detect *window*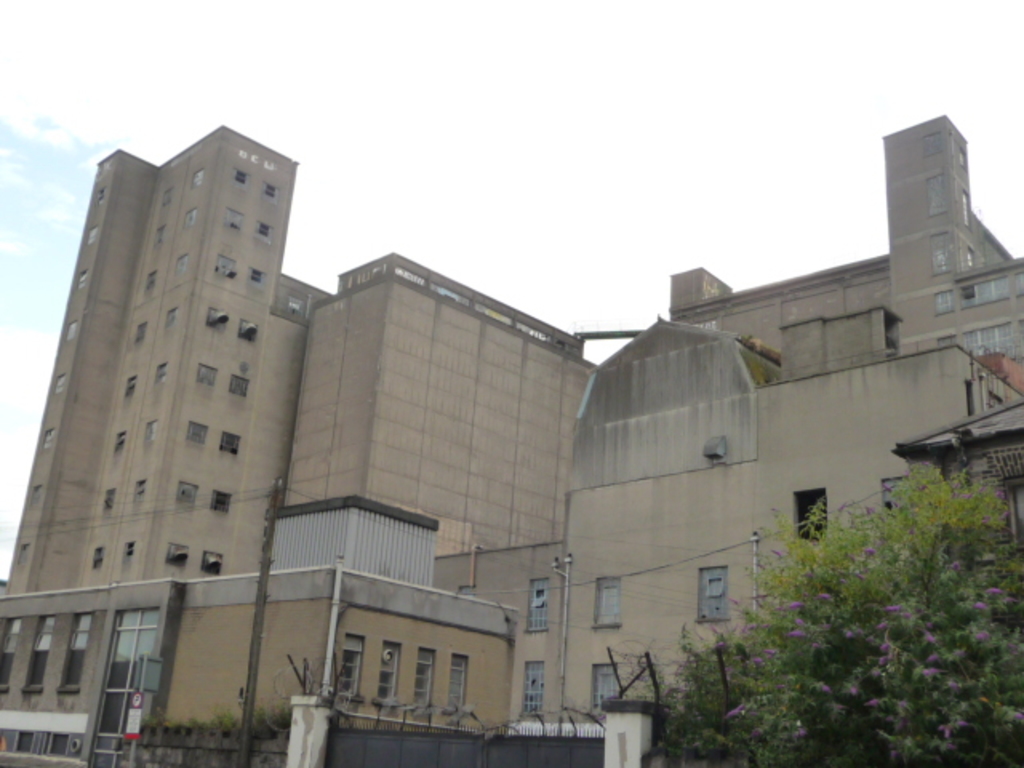
242:318:259:341
